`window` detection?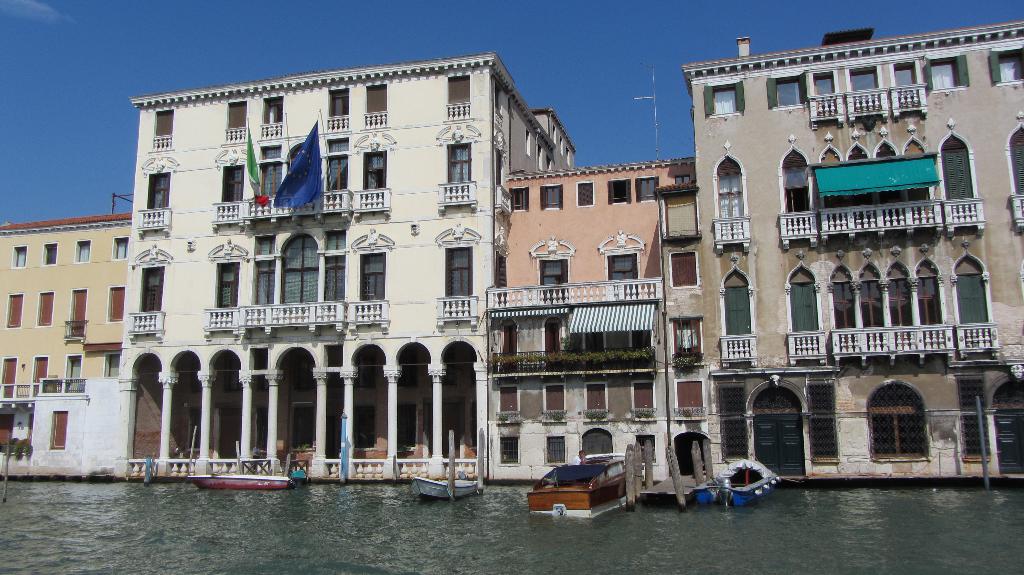
left=110, top=287, right=126, bottom=320
